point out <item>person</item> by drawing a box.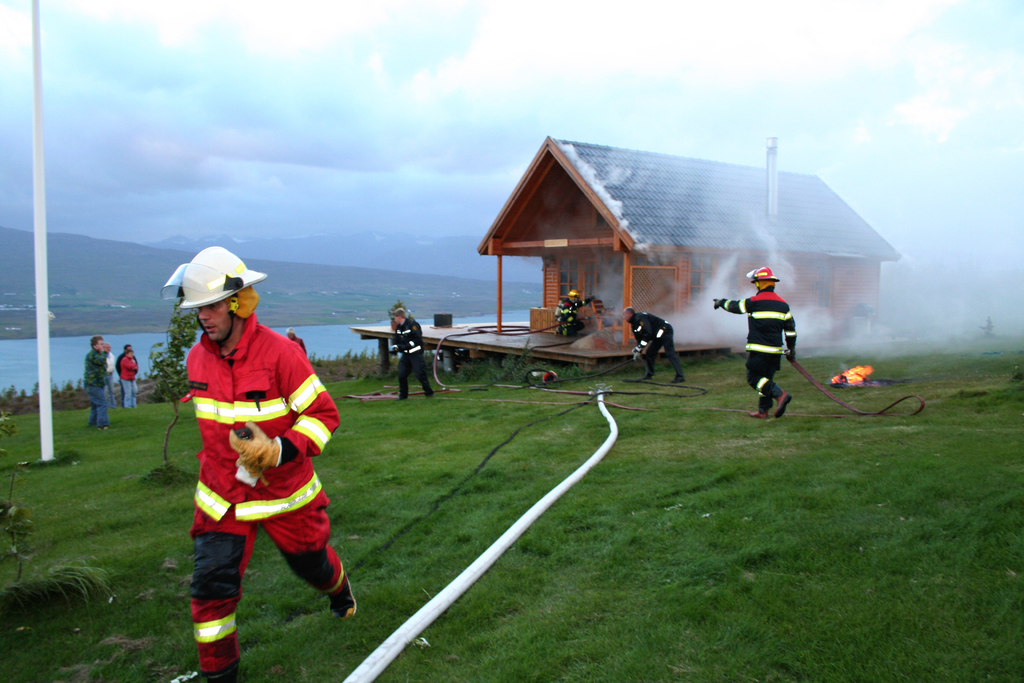
621/306/686/380.
